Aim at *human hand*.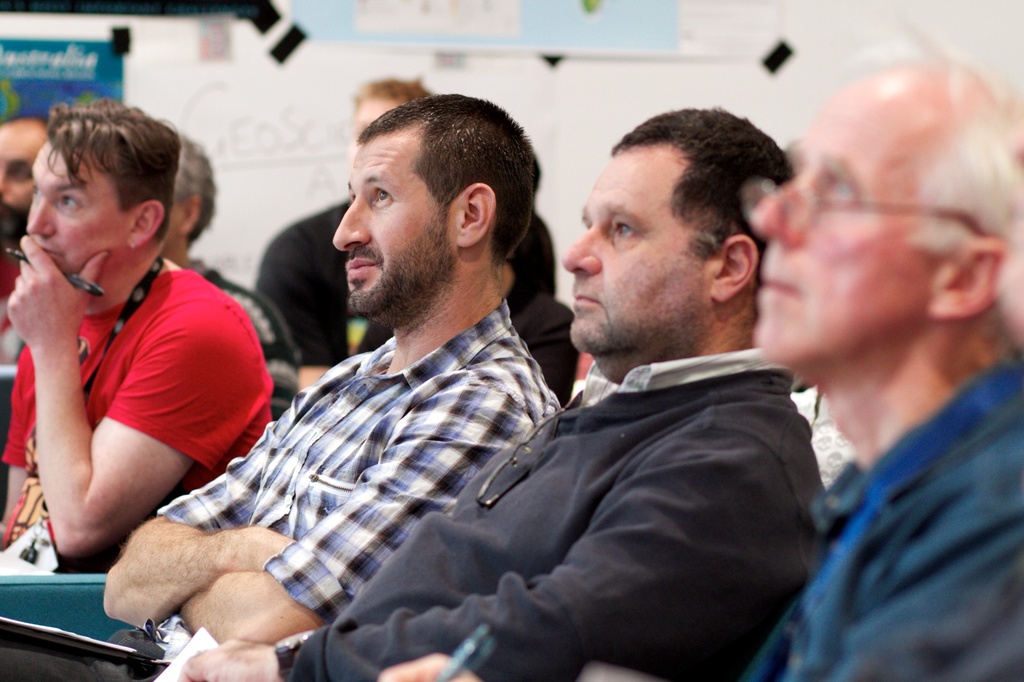
Aimed at 10 228 68 376.
